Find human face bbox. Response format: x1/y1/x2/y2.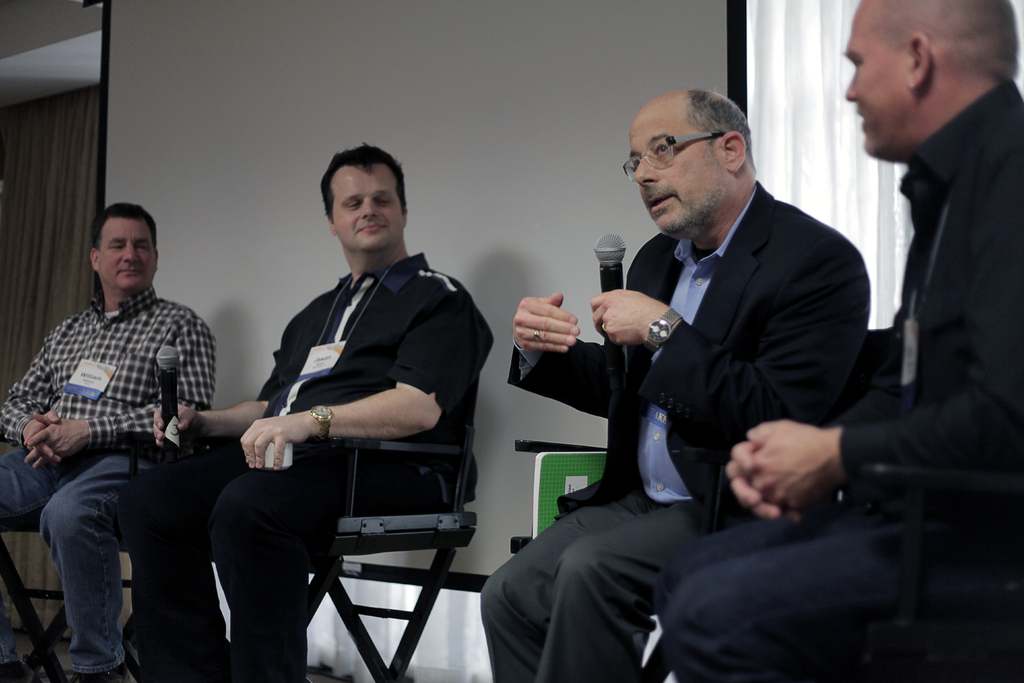
846/0/914/150.
